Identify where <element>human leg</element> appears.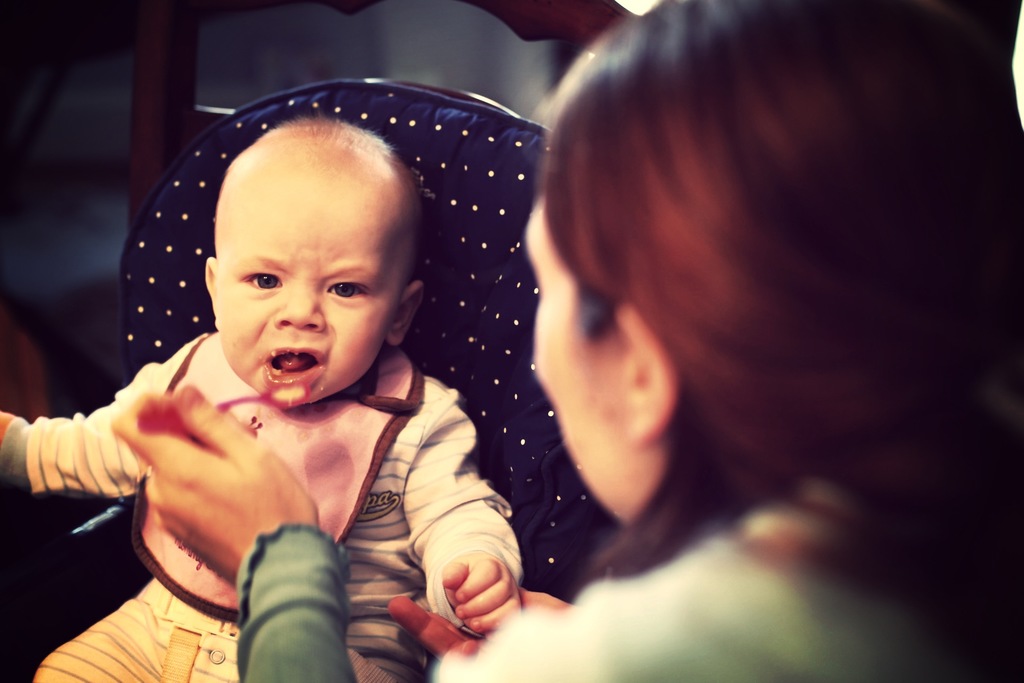
Appears at left=342, top=632, right=424, bottom=682.
